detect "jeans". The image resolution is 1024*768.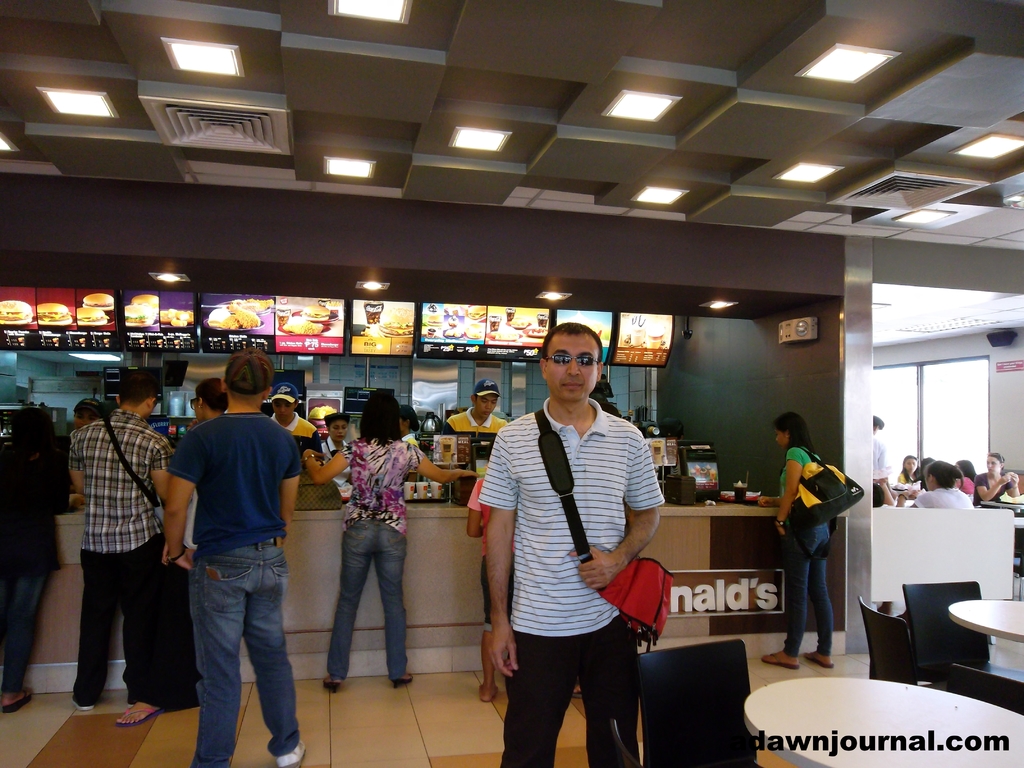
84, 528, 164, 709.
